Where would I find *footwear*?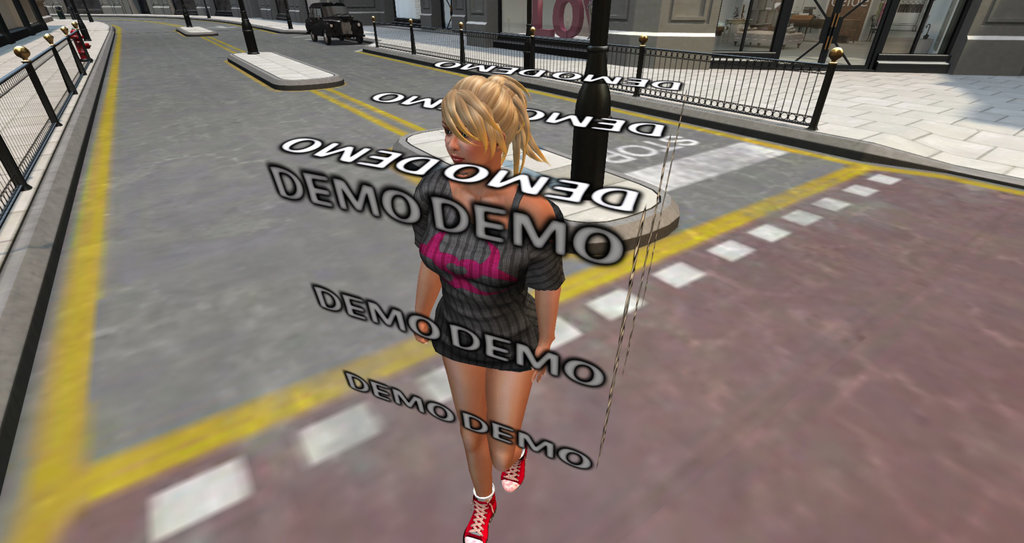
At (499, 447, 526, 494).
